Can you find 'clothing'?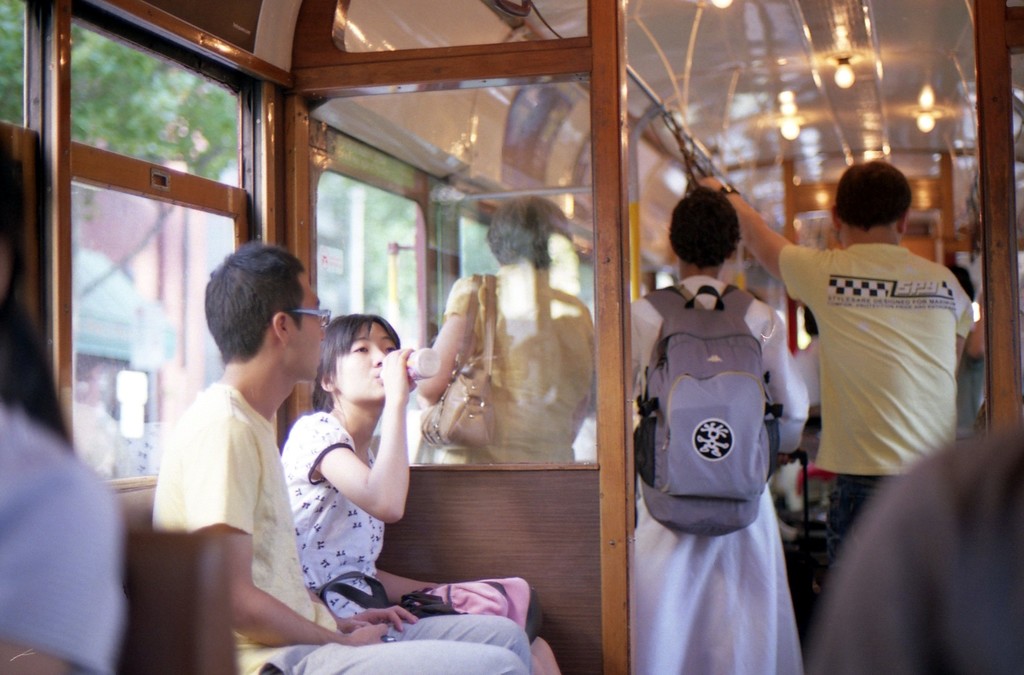
Yes, bounding box: pyautogui.locateOnScreen(0, 405, 122, 674).
